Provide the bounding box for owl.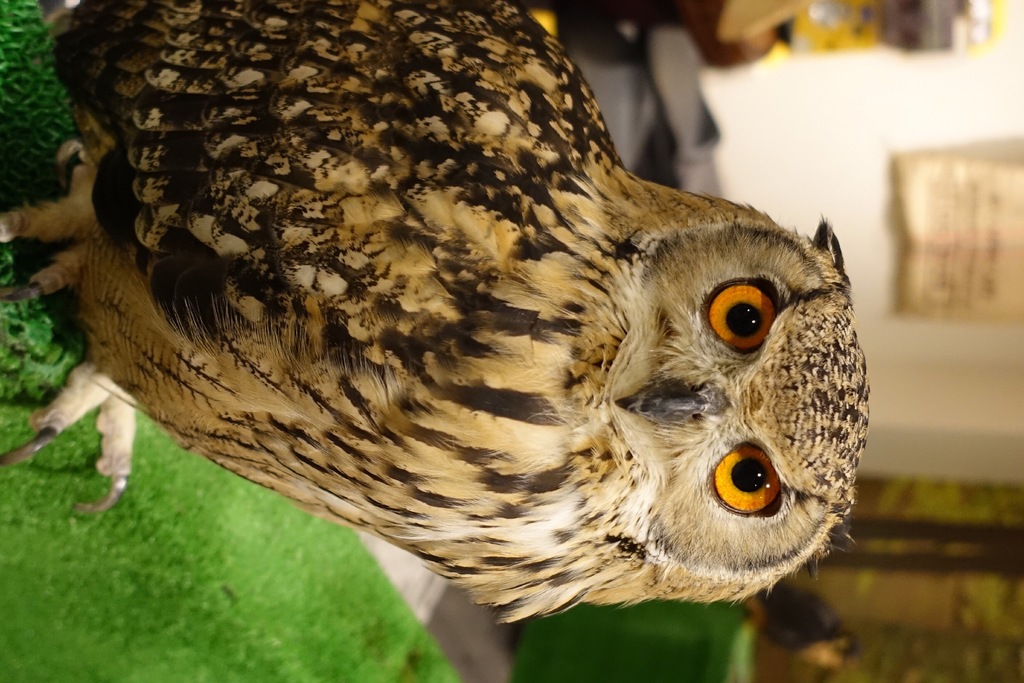
bbox(0, 0, 874, 625).
